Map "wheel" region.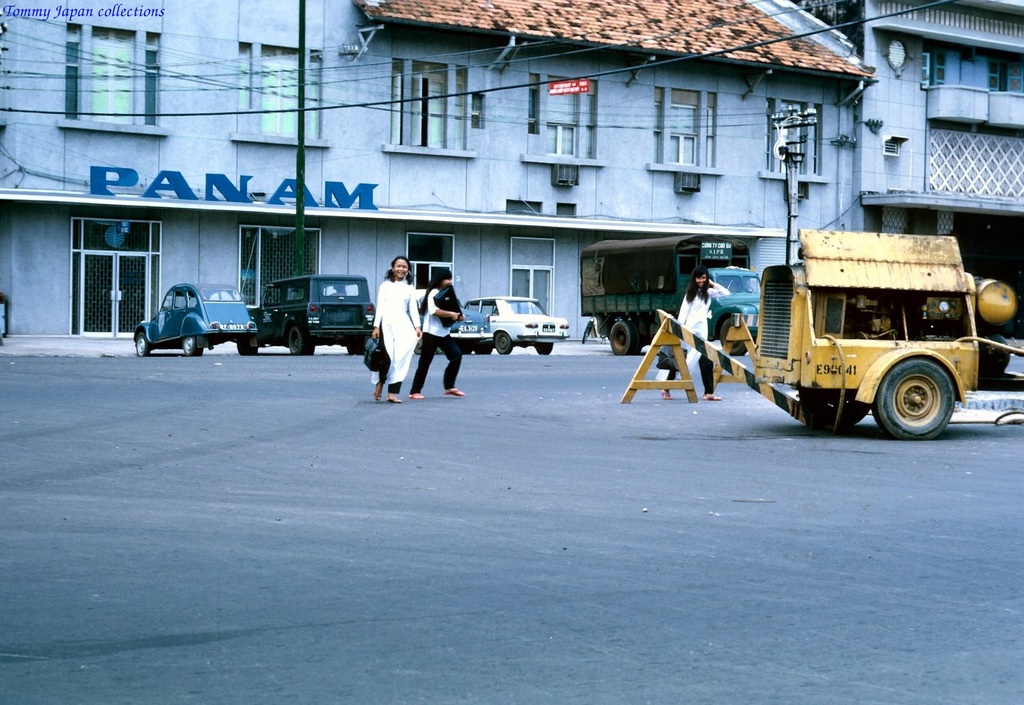
Mapped to {"left": 801, "top": 386, "right": 872, "bottom": 431}.
